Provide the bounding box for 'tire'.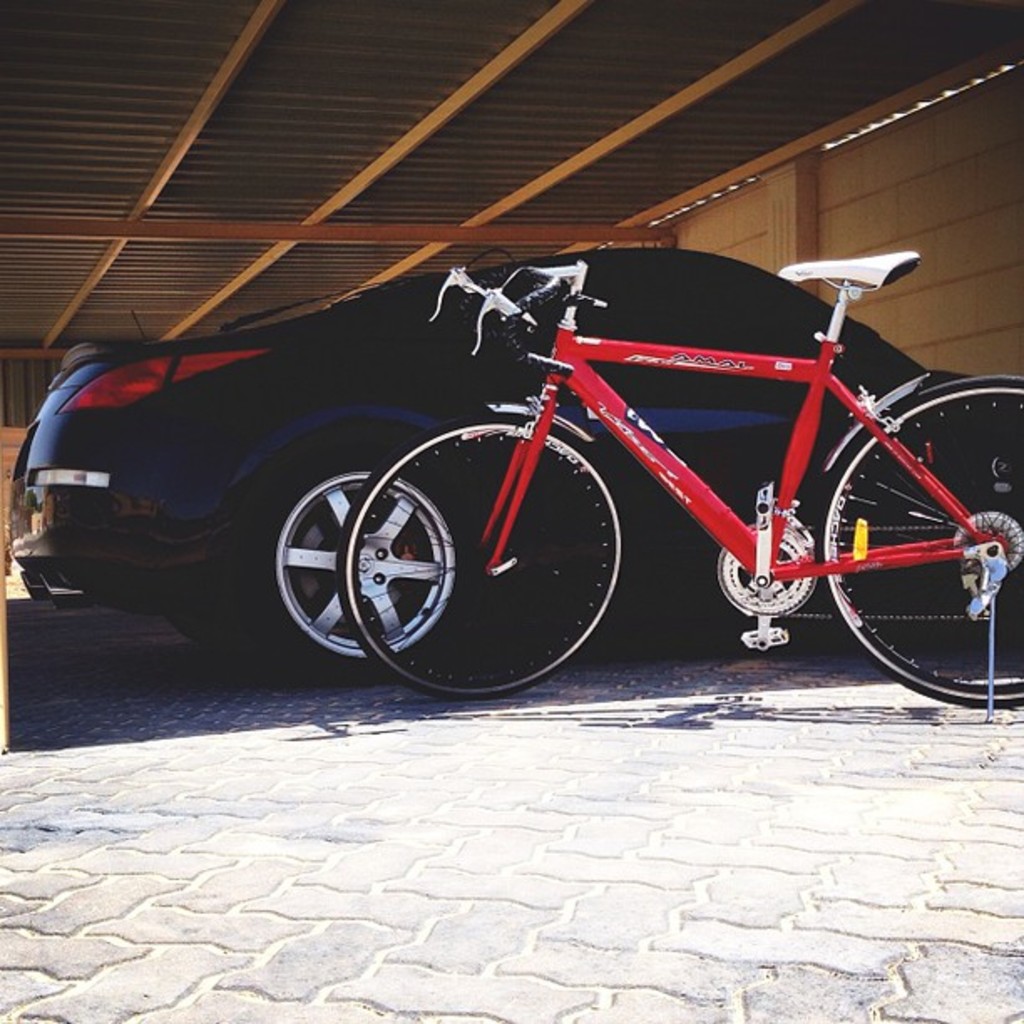
select_region(231, 450, 474, 684).
